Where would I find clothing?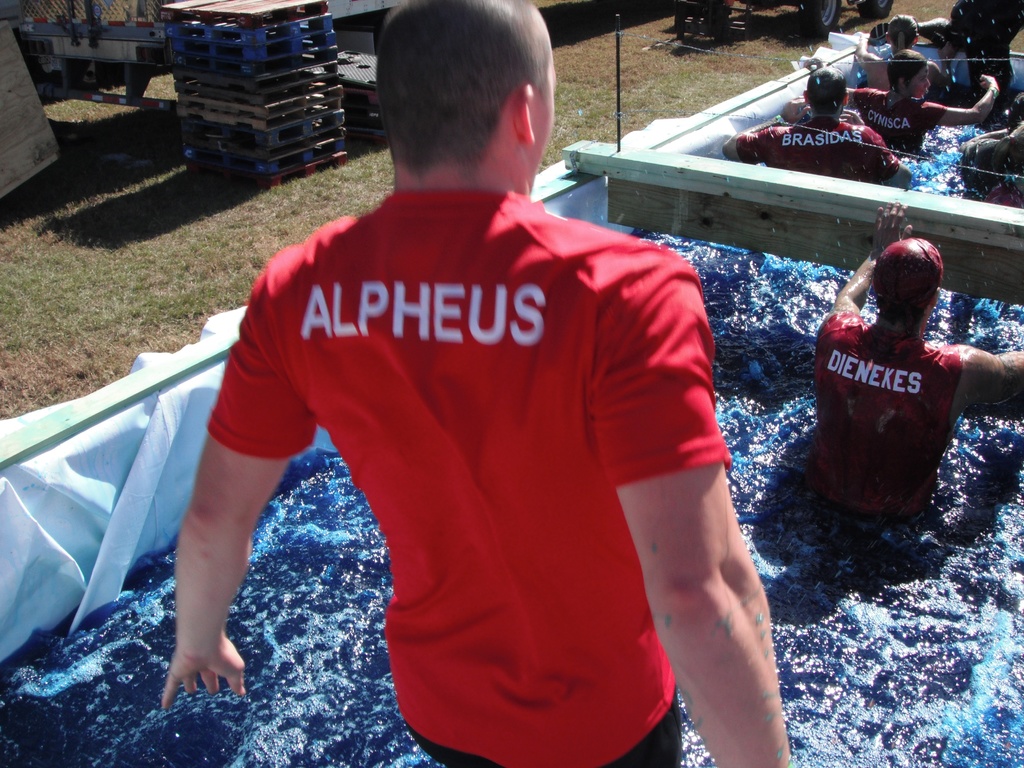
At [x1=184, y1=182, x2=717, y2=767].
